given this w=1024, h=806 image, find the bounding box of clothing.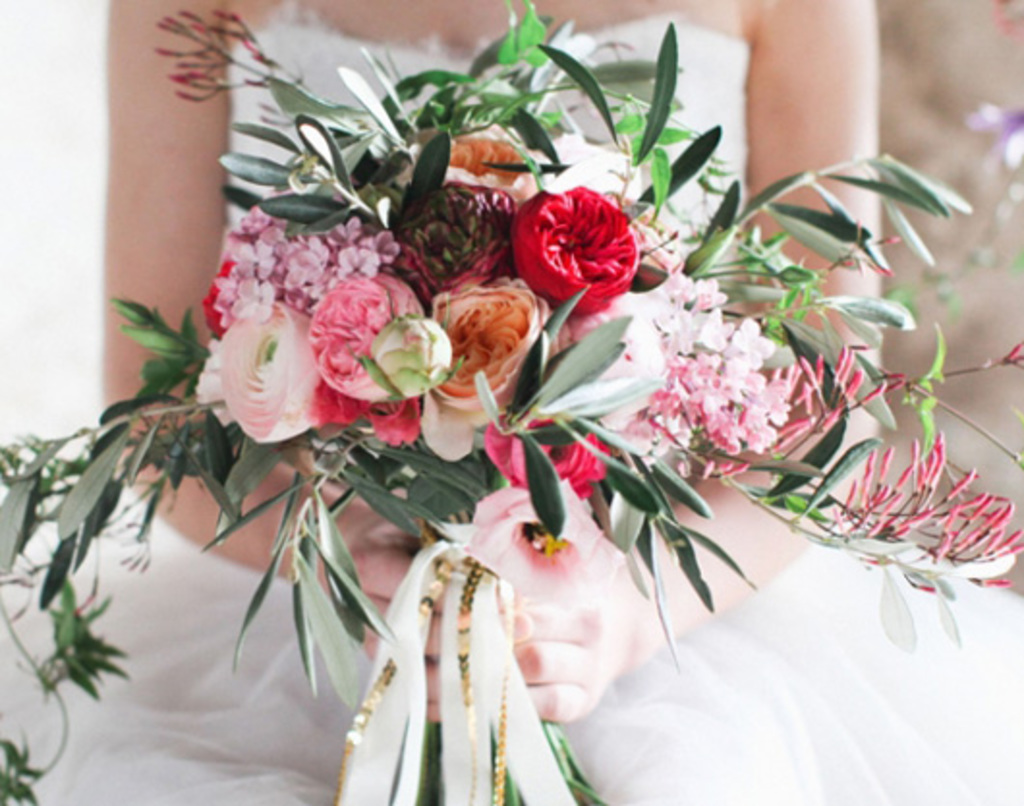
region(0, 6, 1022, 804).
